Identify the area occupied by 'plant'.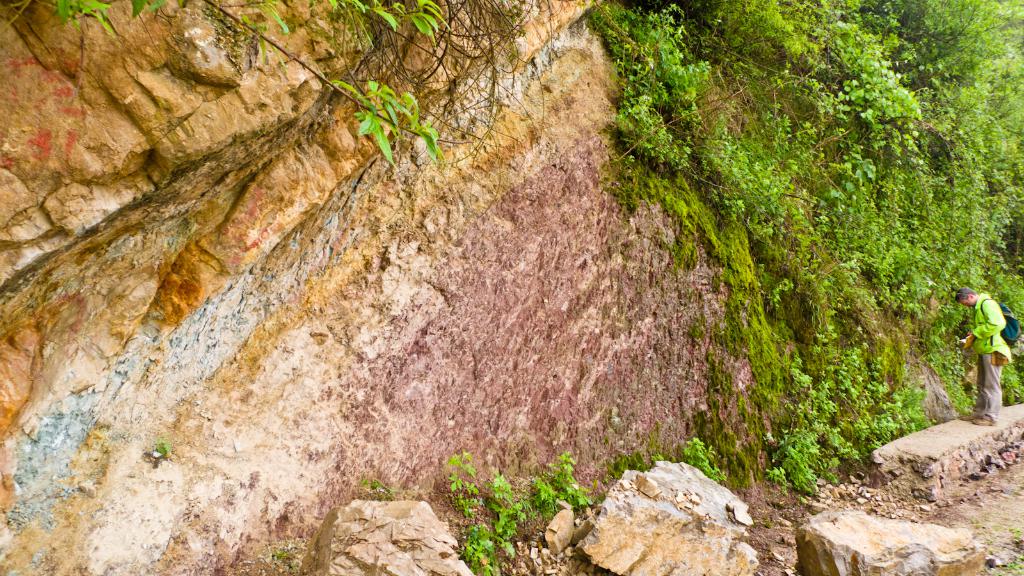
Area: 973,524,1023,575.
